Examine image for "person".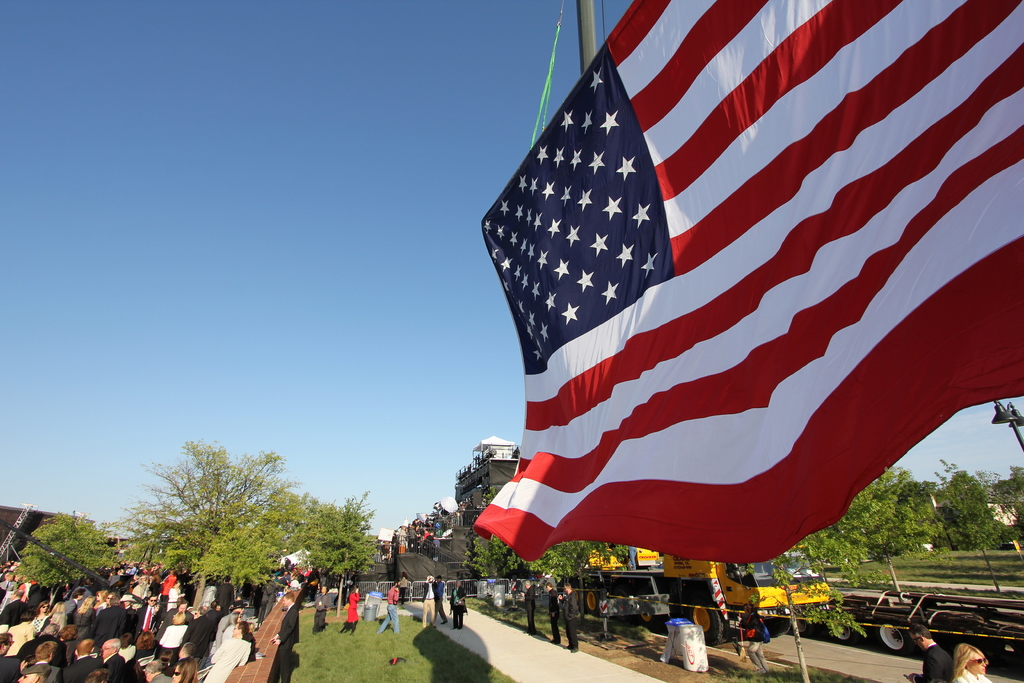
Examination result: <region>380, 579, 403, 641</region>.
